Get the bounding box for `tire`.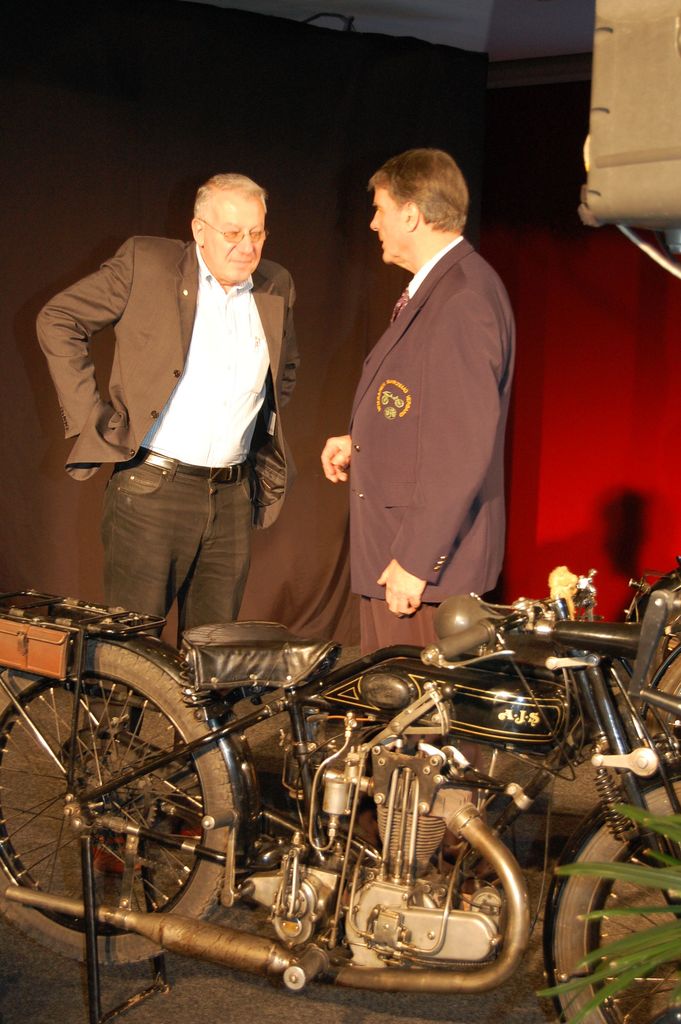
rect(550, 781, 680, 1023).
